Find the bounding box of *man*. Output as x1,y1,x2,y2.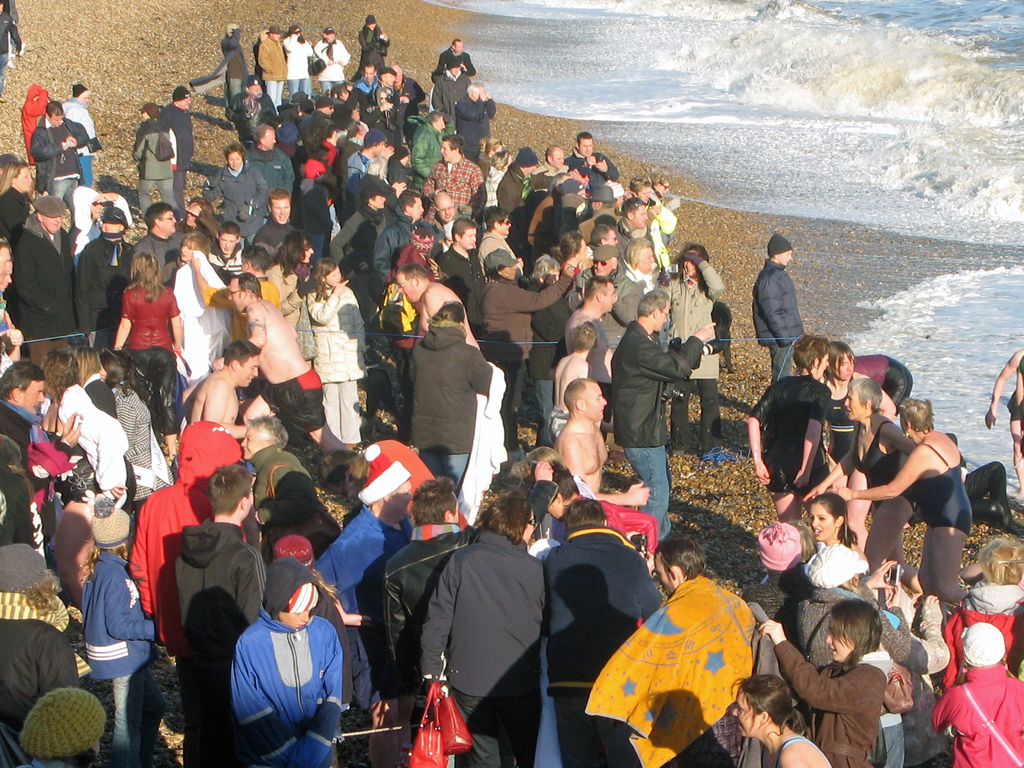
255,189,300,254.
